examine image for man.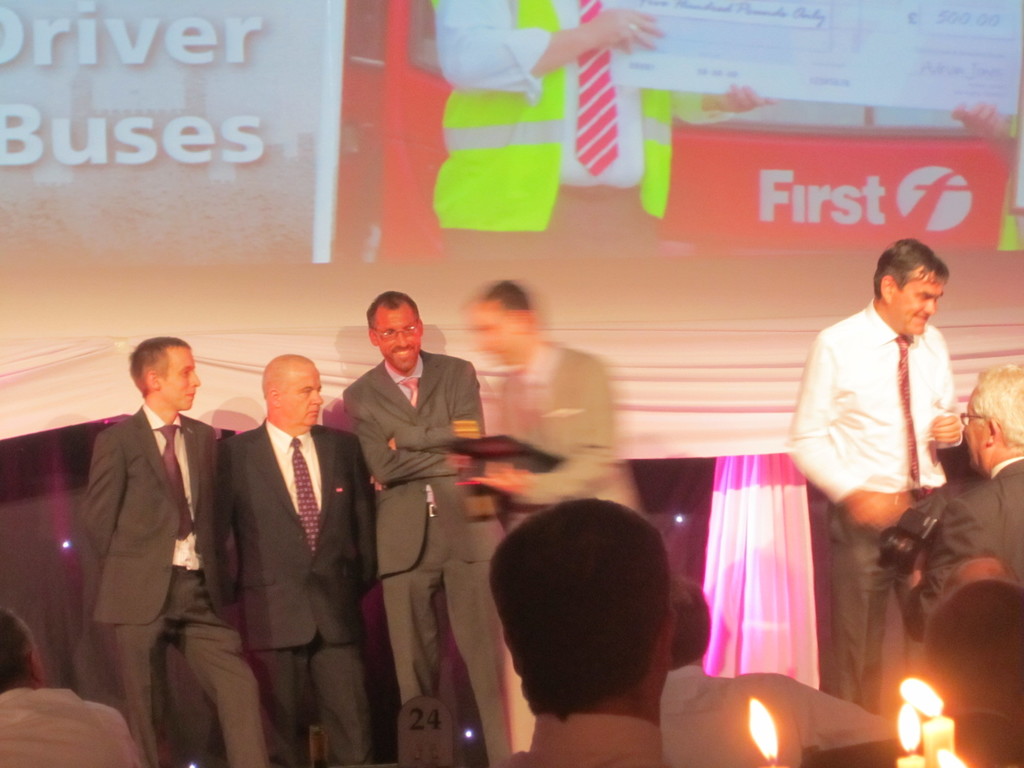
Examination result: Rect(56, 294, 233, 762).
